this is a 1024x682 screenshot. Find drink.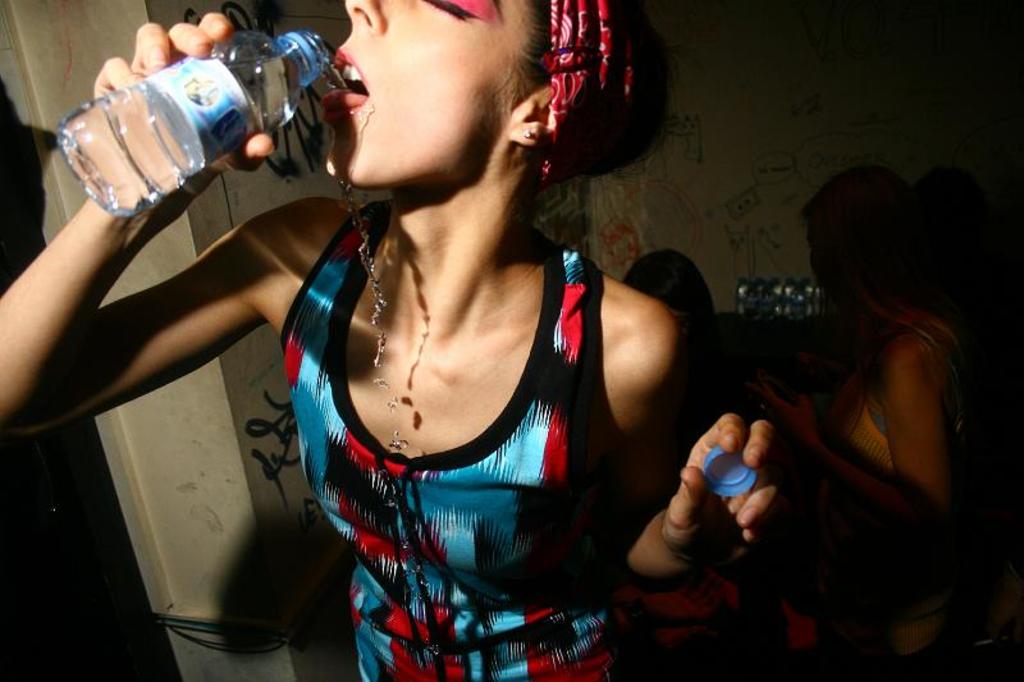
Bounding box: (58, 28, 347, 219).
